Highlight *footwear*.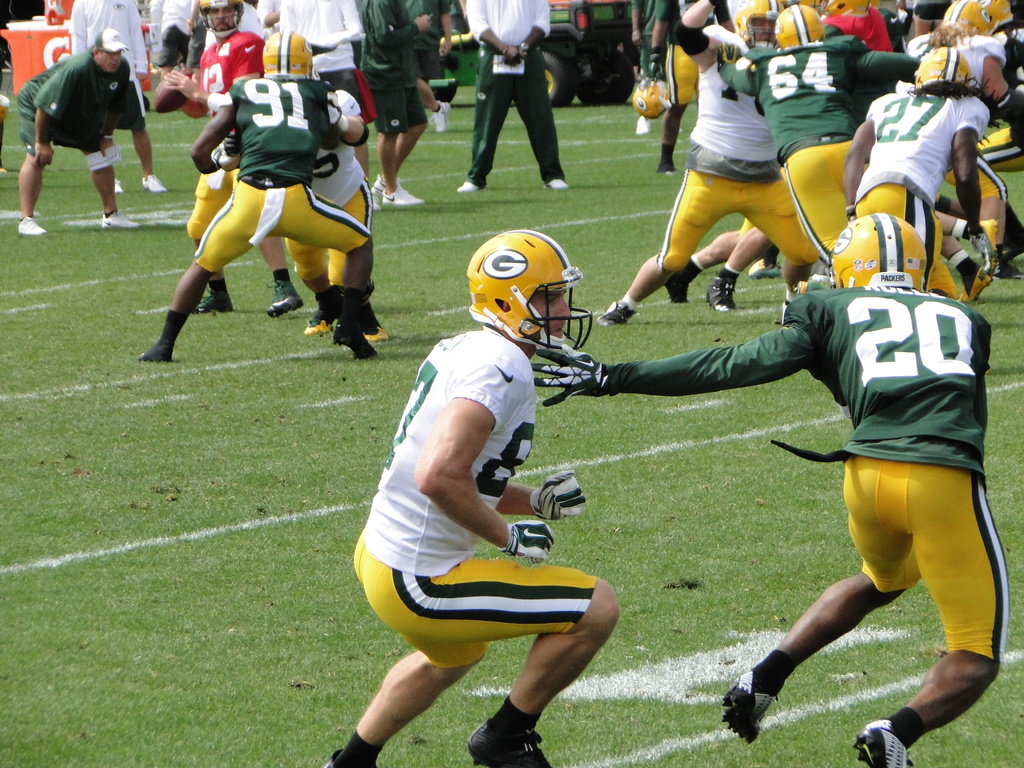
Highlighted region: (left=199, top=288, right=243, bottom=309).
